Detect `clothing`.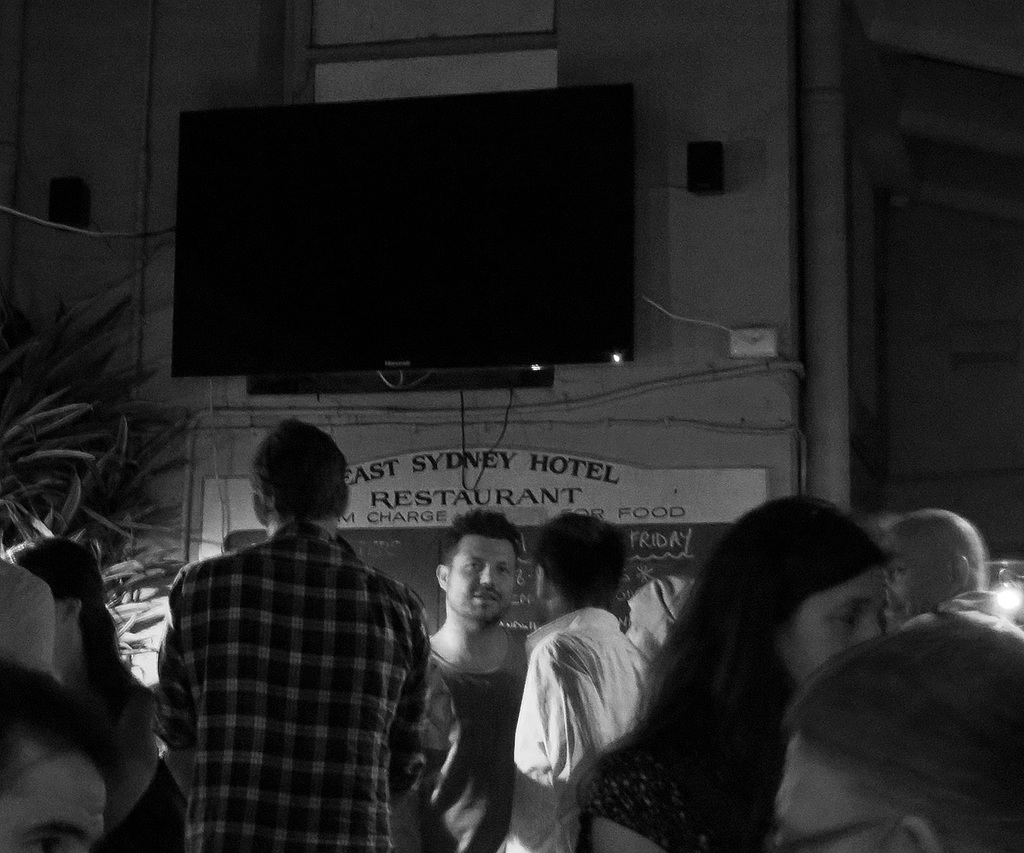
Detected at bbox=[158, 531, 416, 851].
